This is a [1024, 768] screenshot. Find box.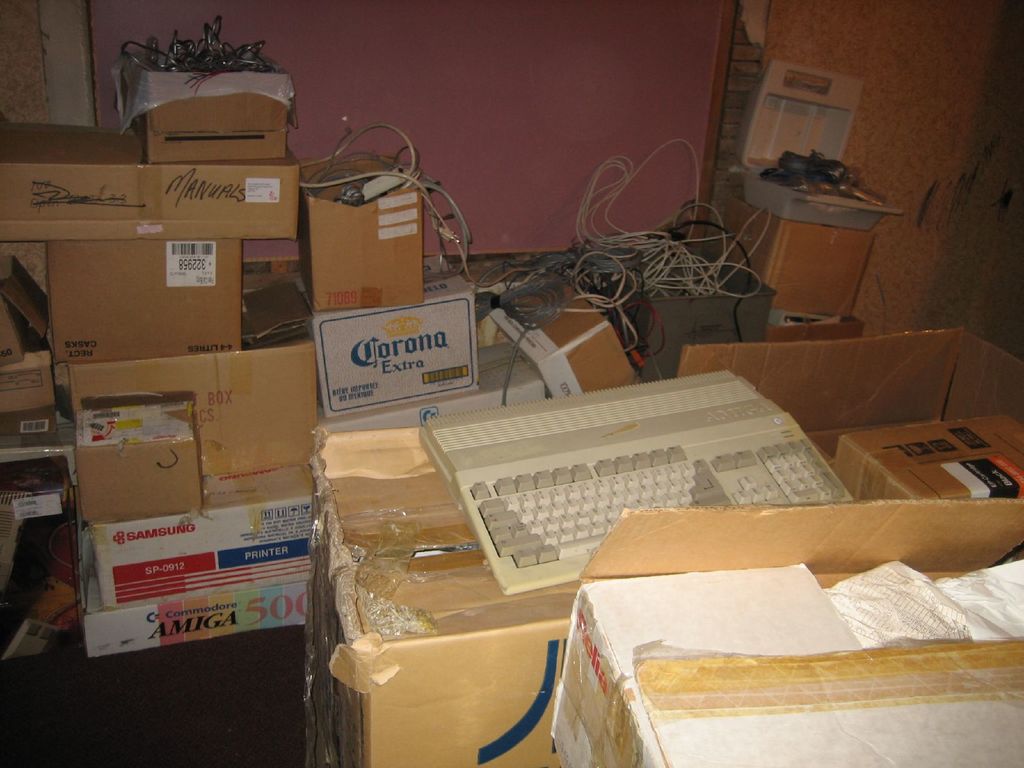
Bounding box: [left=303, top=254, right=496, bottom=419].
